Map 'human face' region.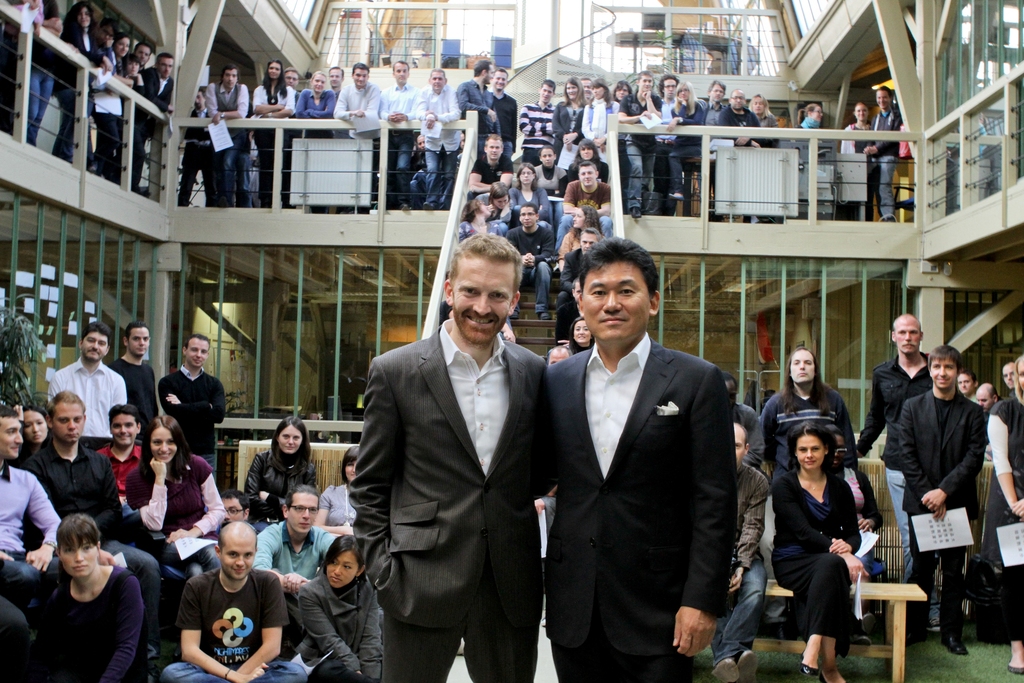
Mapped to 579,231,596,256.
